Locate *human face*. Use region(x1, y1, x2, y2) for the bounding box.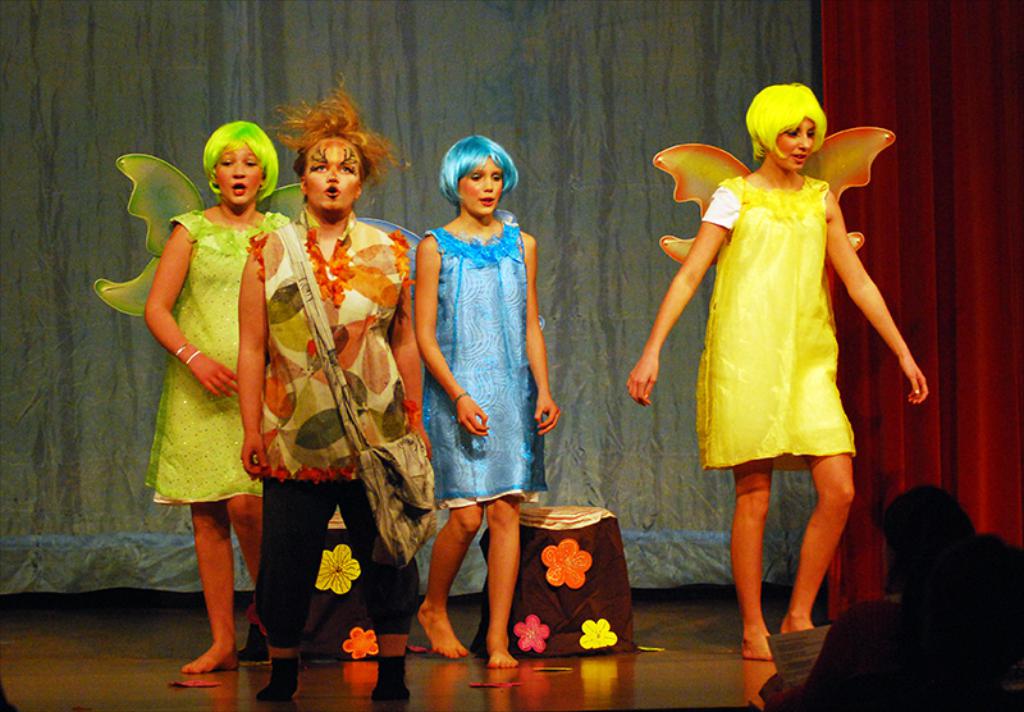
region(303, 143, 358, 211).
